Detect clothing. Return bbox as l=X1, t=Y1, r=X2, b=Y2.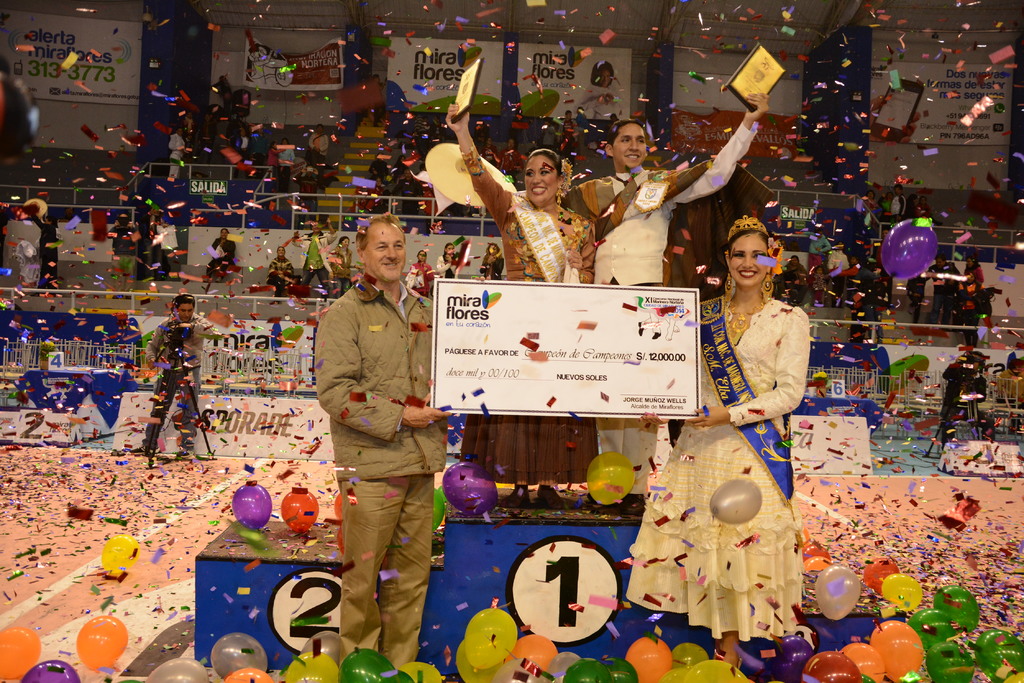
l=458, t=145, r=594, b=484.
